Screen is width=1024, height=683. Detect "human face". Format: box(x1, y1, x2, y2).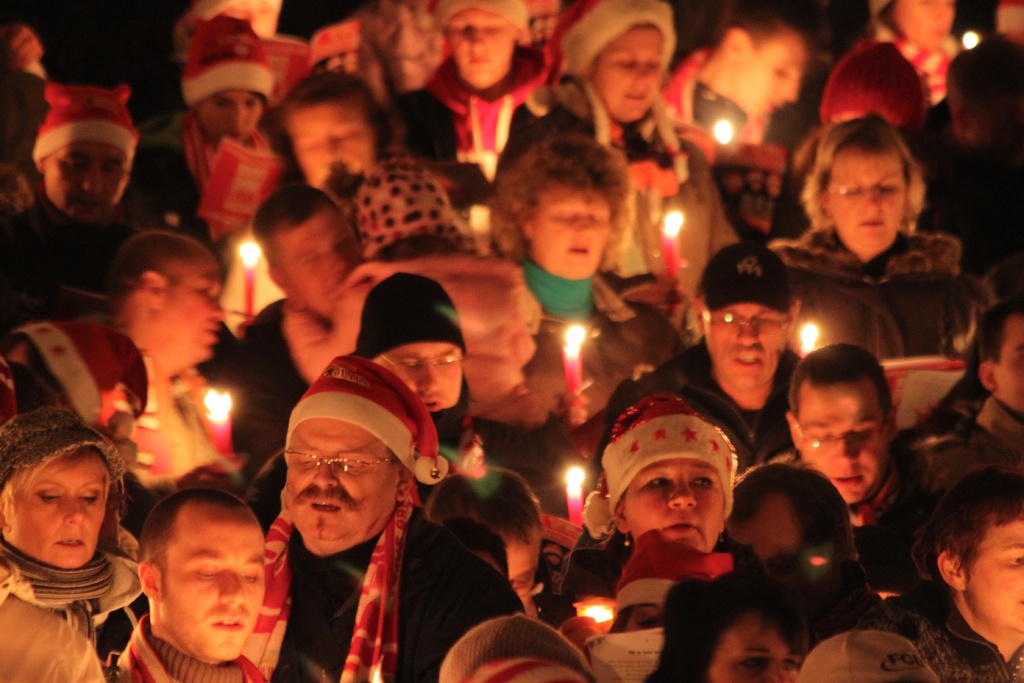
box(43, 140, 129, 220).
